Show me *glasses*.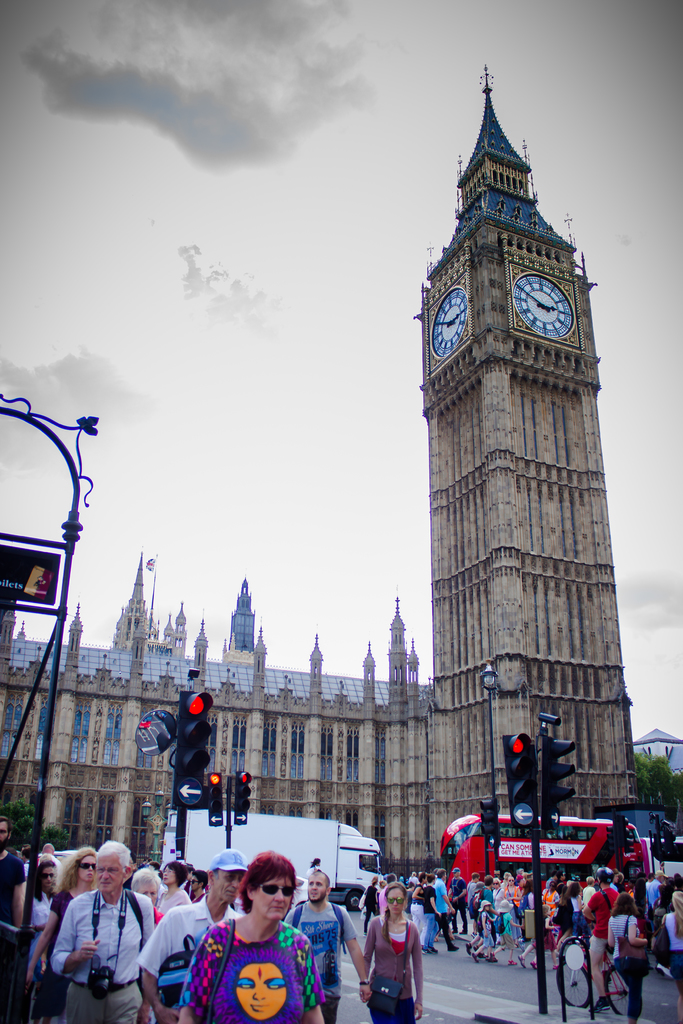
*glasses* is here: 77, 860, 97, 875.
